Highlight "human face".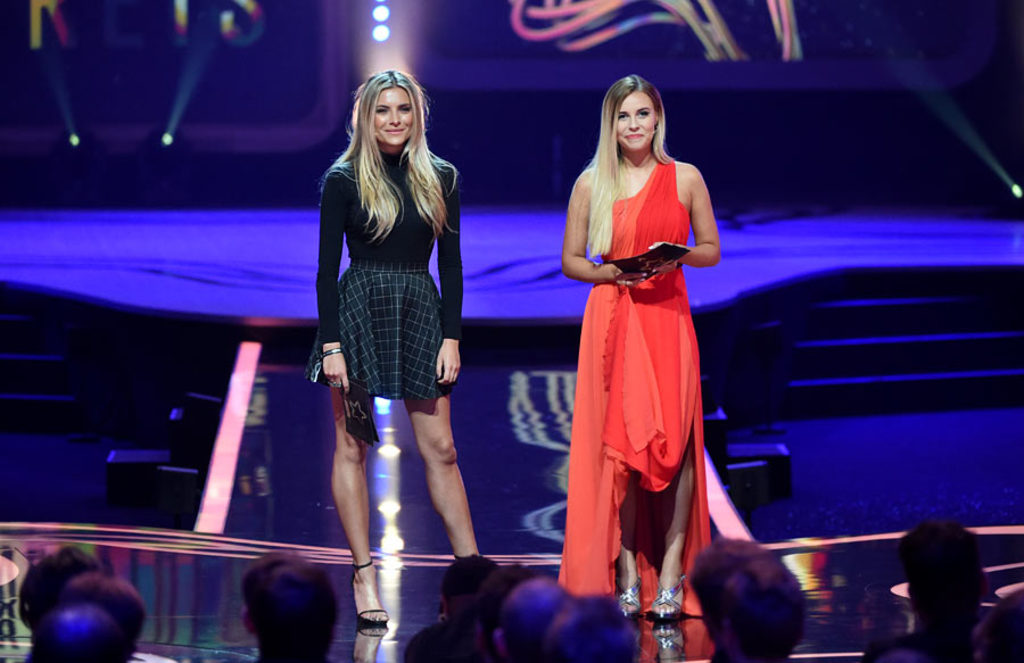
Highlighted region: (x1=375, y1=81, x2=413, y2=142).
